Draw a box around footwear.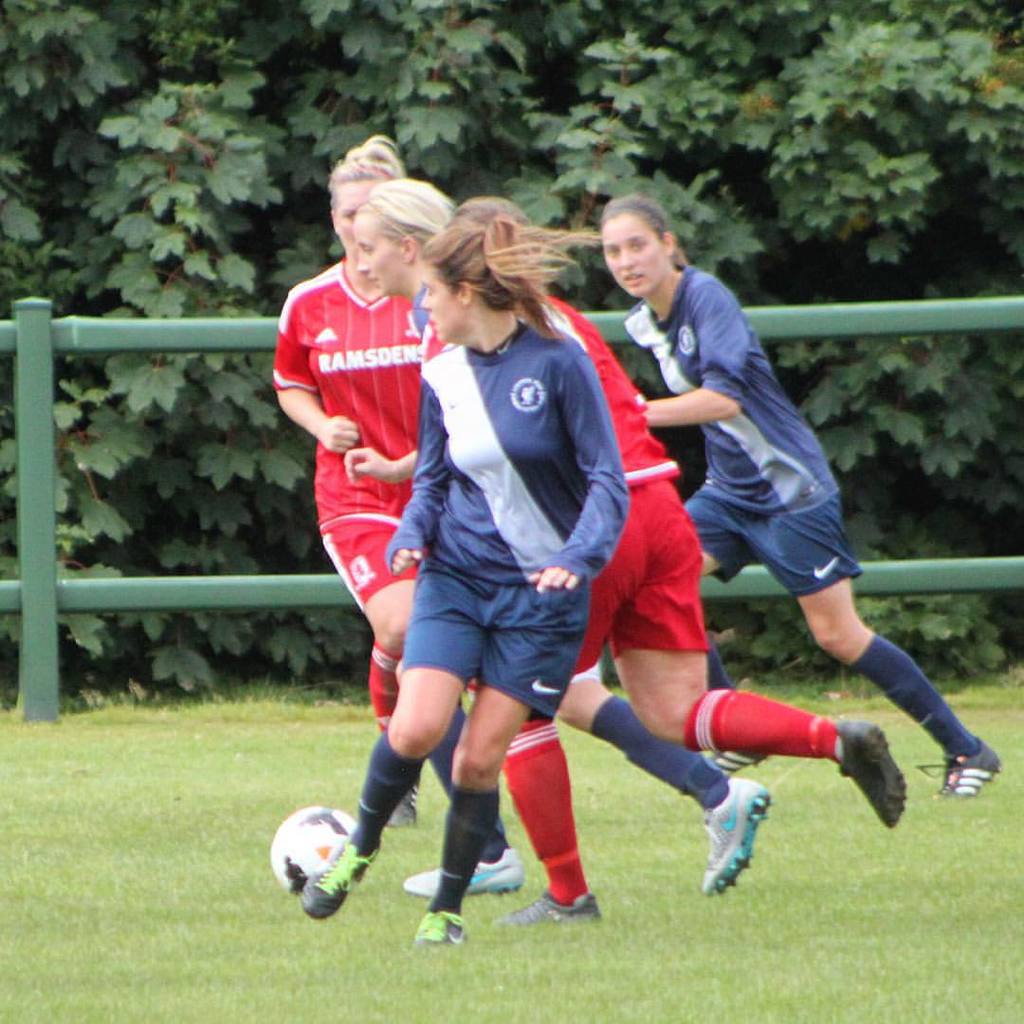
(405,848,521,901).
